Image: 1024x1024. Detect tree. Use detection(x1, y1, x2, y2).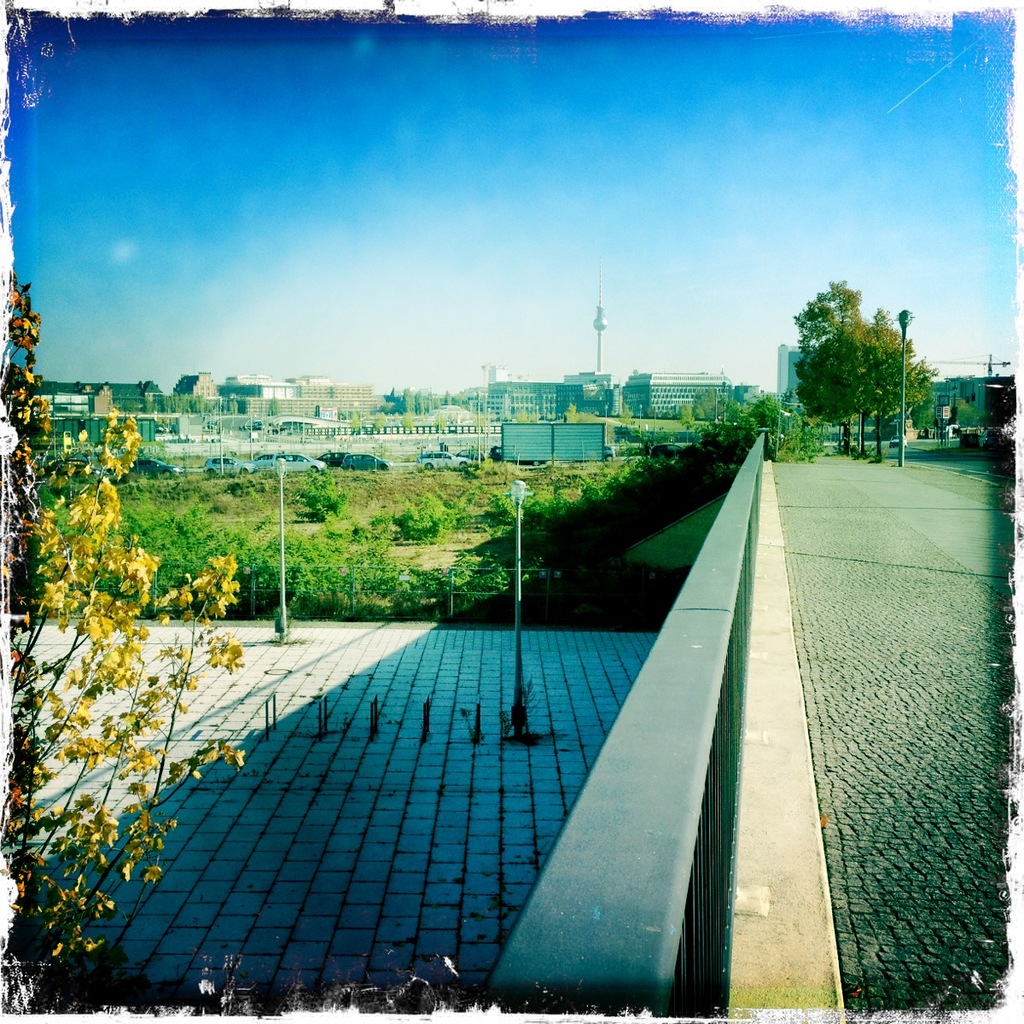
detection(398, 404, 424, 434).
